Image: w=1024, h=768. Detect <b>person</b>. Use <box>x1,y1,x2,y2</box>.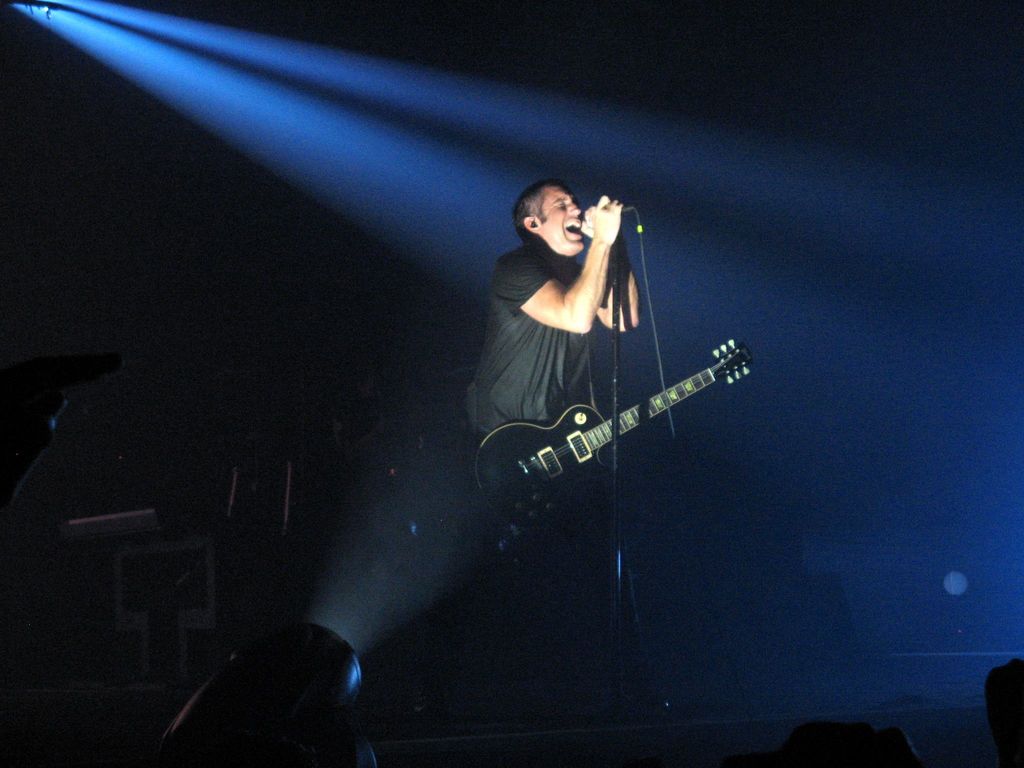
<box>410,179,641,729</box>.
